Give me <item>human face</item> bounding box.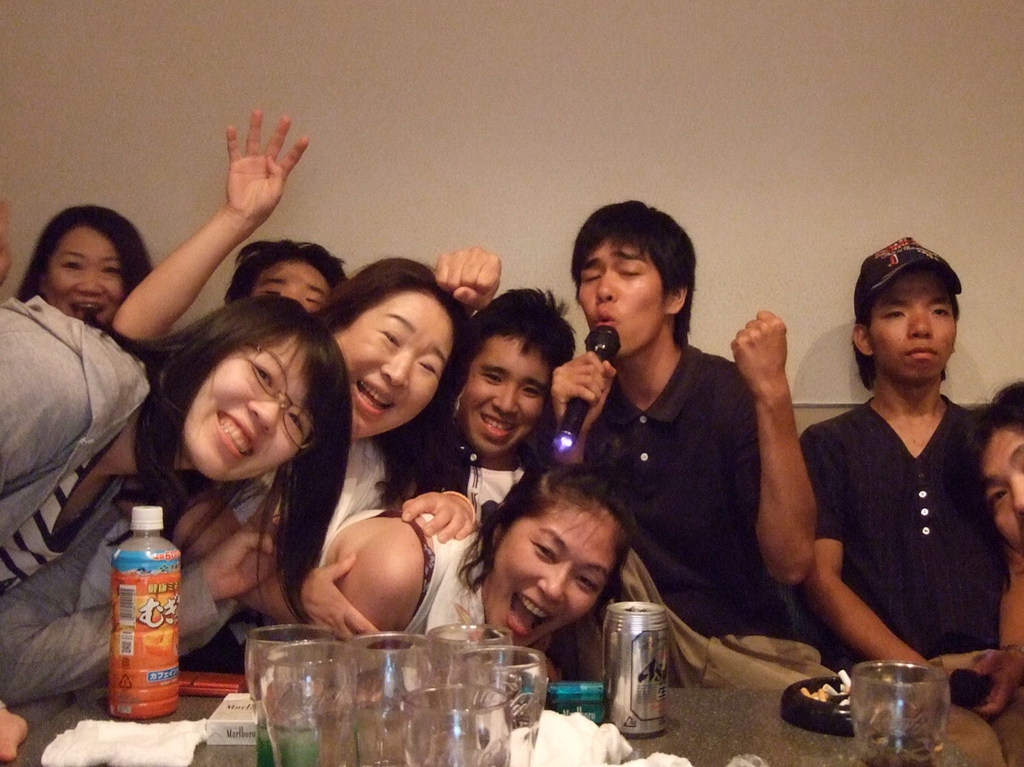
crop(977, 426, 1023, 552).
